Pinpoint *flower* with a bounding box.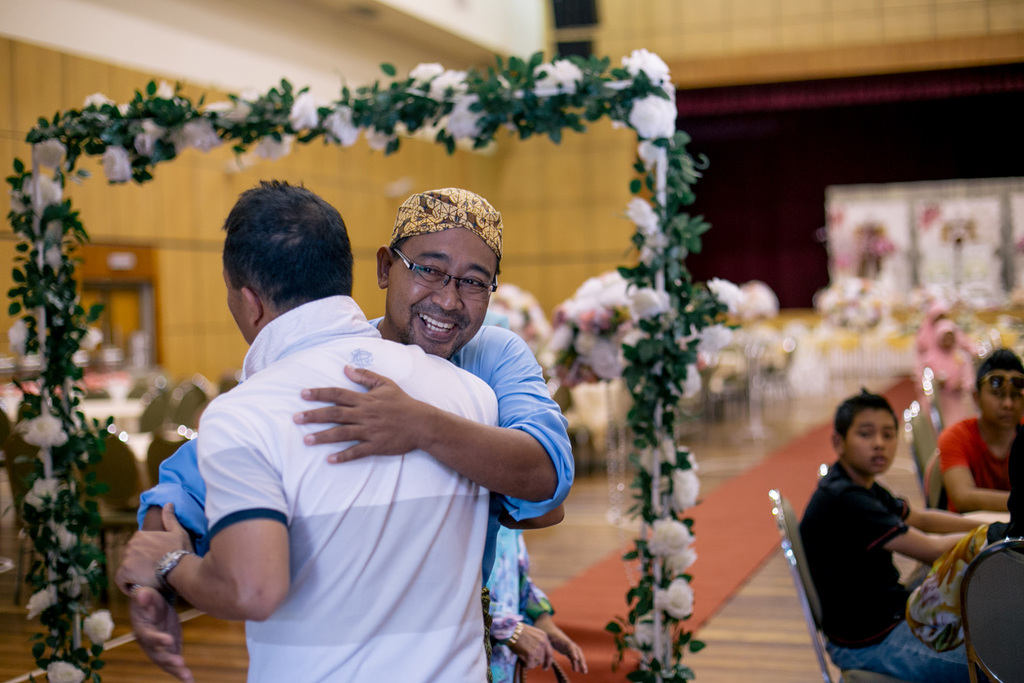
detection(654, 577, 693, 618).
